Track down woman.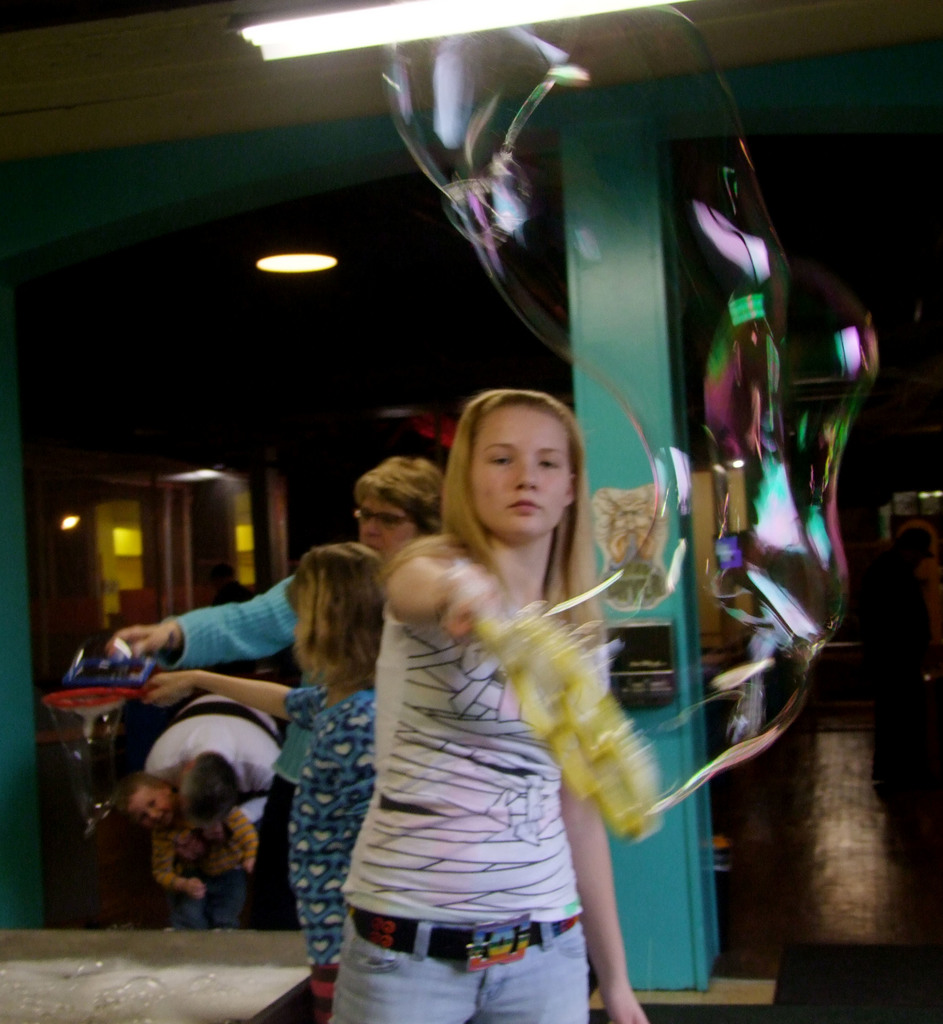
Tracked to l=107, t=463, r=453, b=930.
